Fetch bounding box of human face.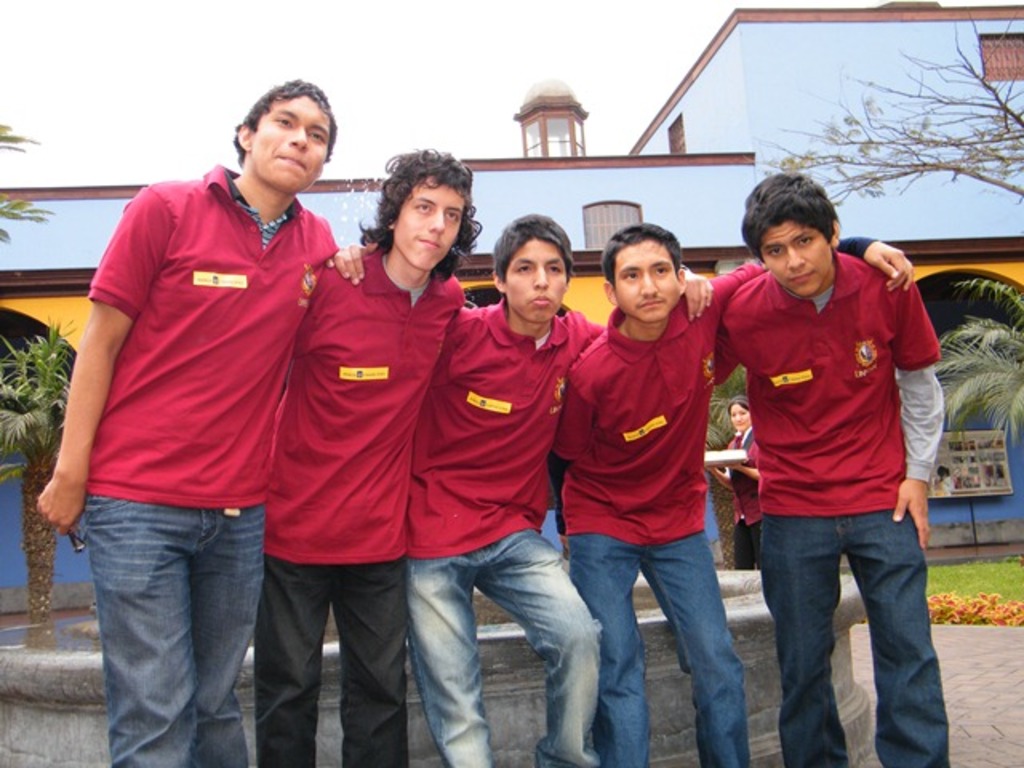
Bbox: Rect(499, 235, 568, 322).
